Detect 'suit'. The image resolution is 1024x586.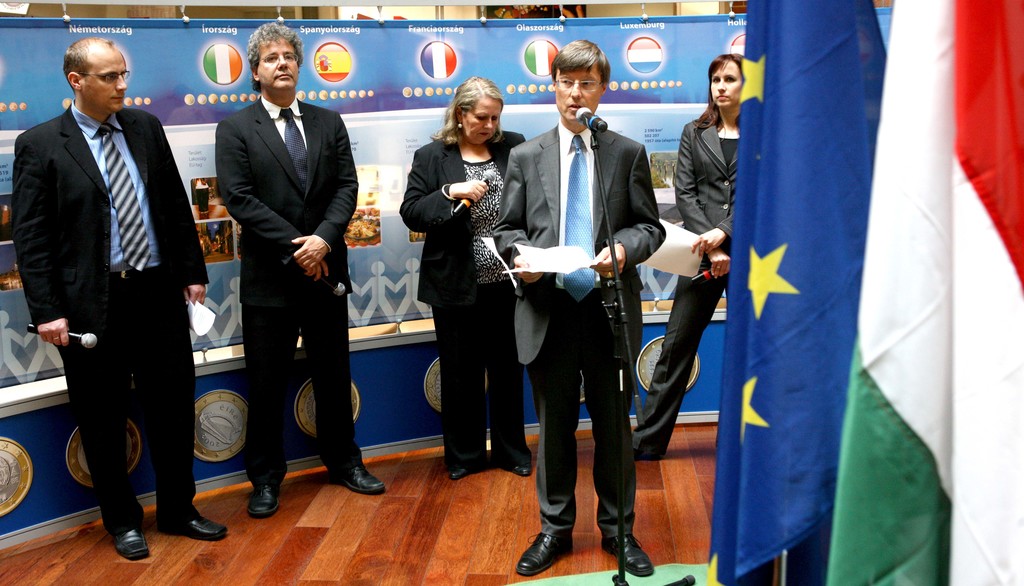
<region>205, 36, 350, 496</region>.
